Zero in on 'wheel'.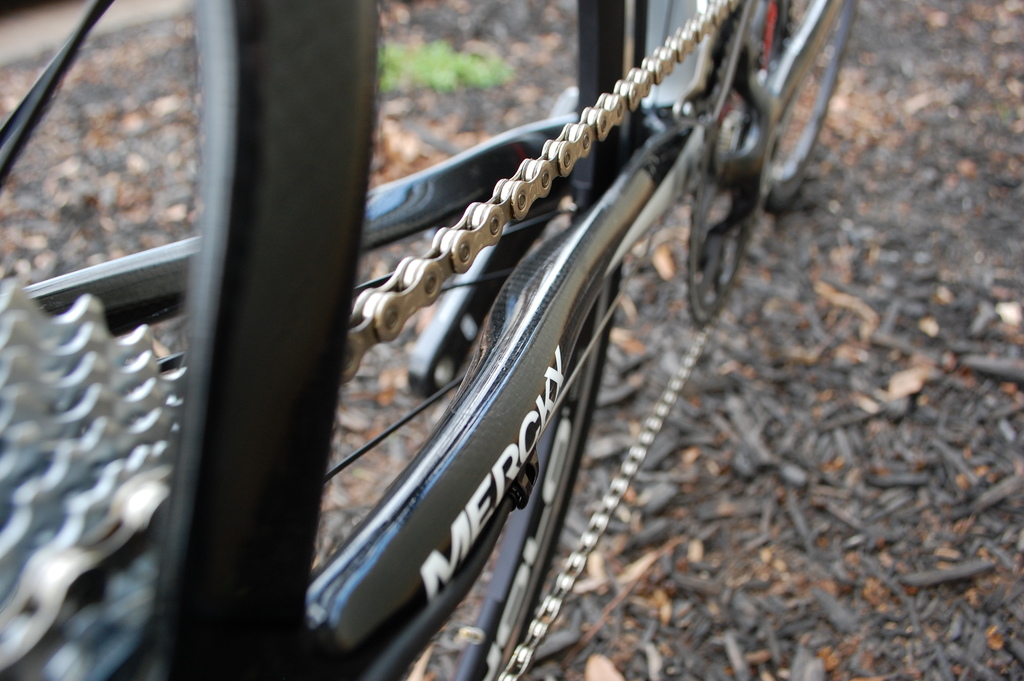
Zeroed in: pyautogui.locateOnScreen(0, 0, 621, 680).
